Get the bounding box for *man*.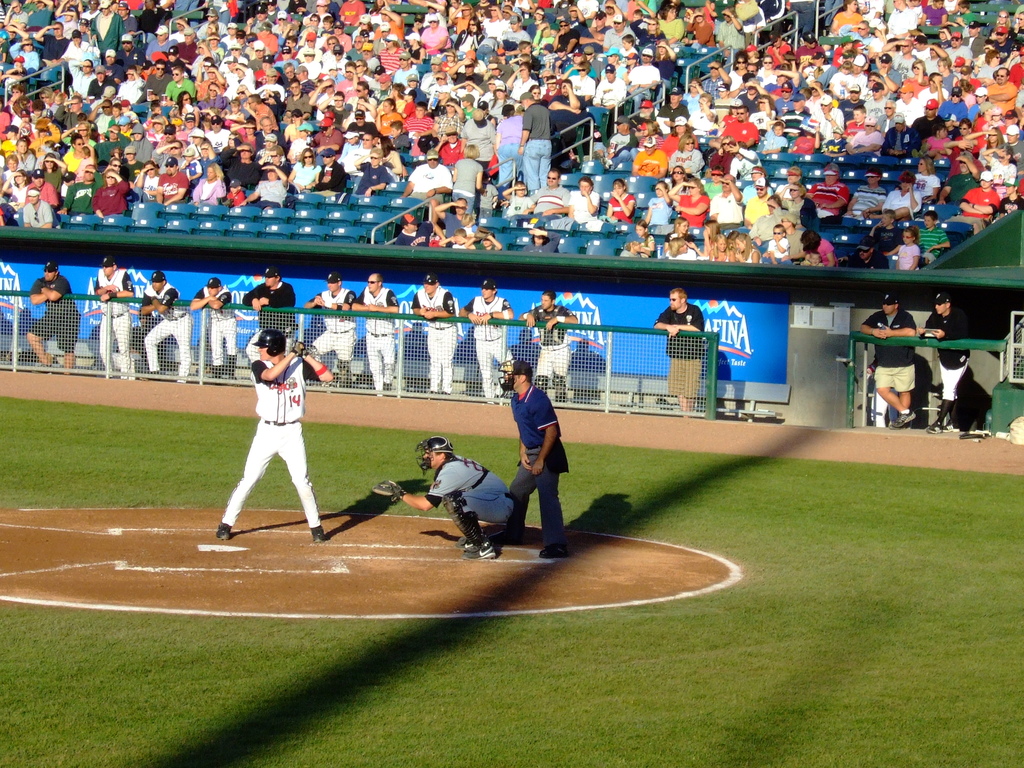
{"left": 861, "top": 80, "right": 889, "bottom": 120}.
